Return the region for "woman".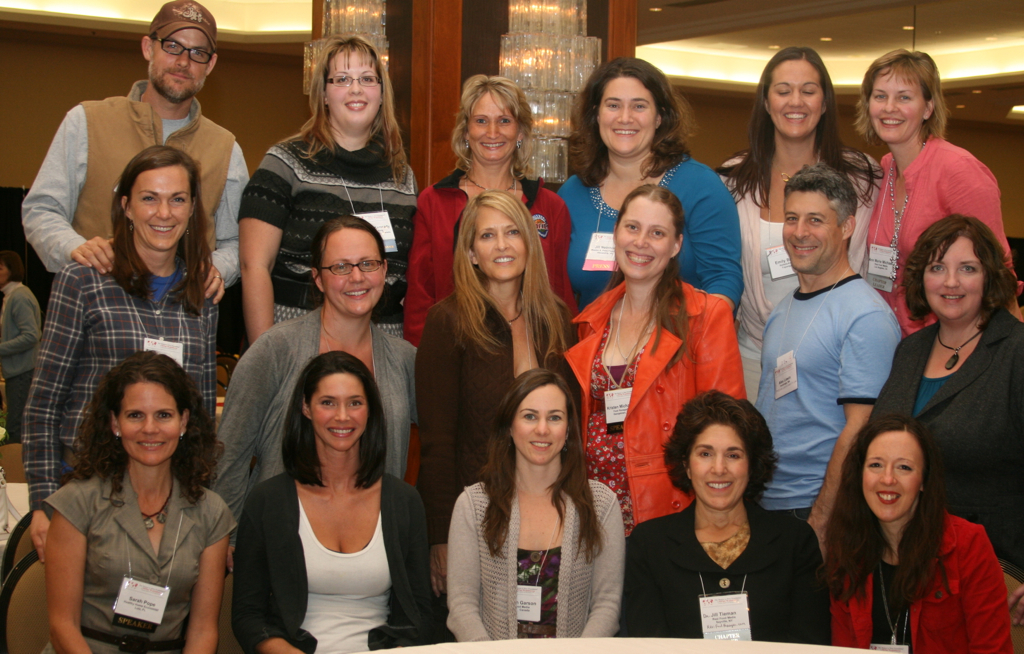
(x1=446, y1=374, x2=630, y2=649).
